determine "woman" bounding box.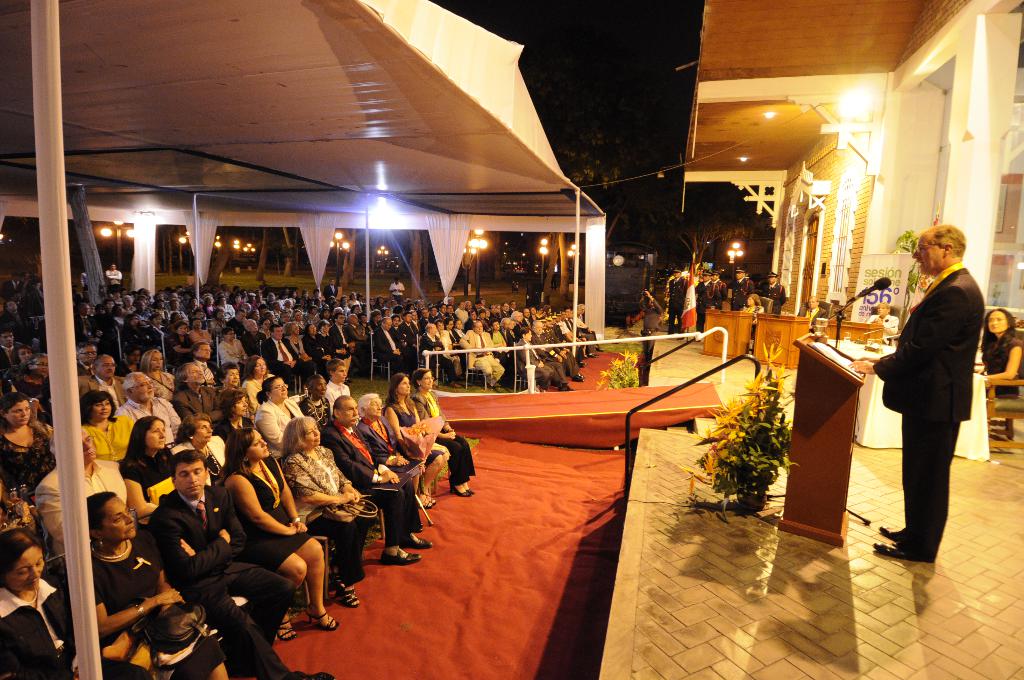
Determined: bbox(248, 358, 268, 418).
